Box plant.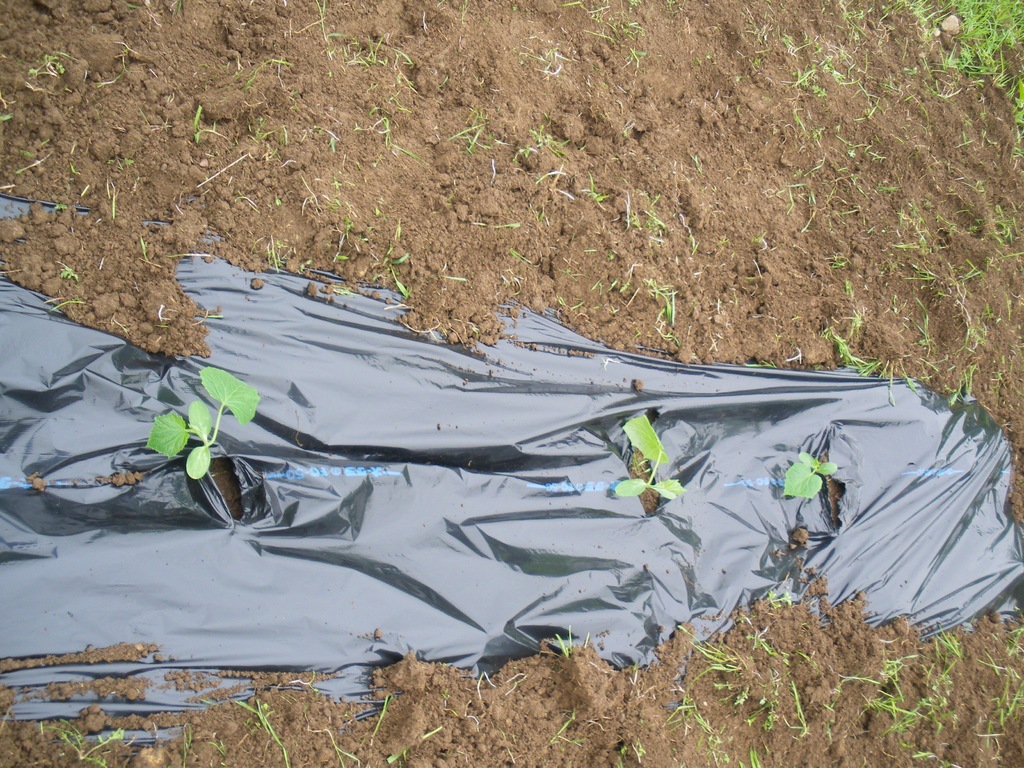
BBox(878, 357, 916, 412).
